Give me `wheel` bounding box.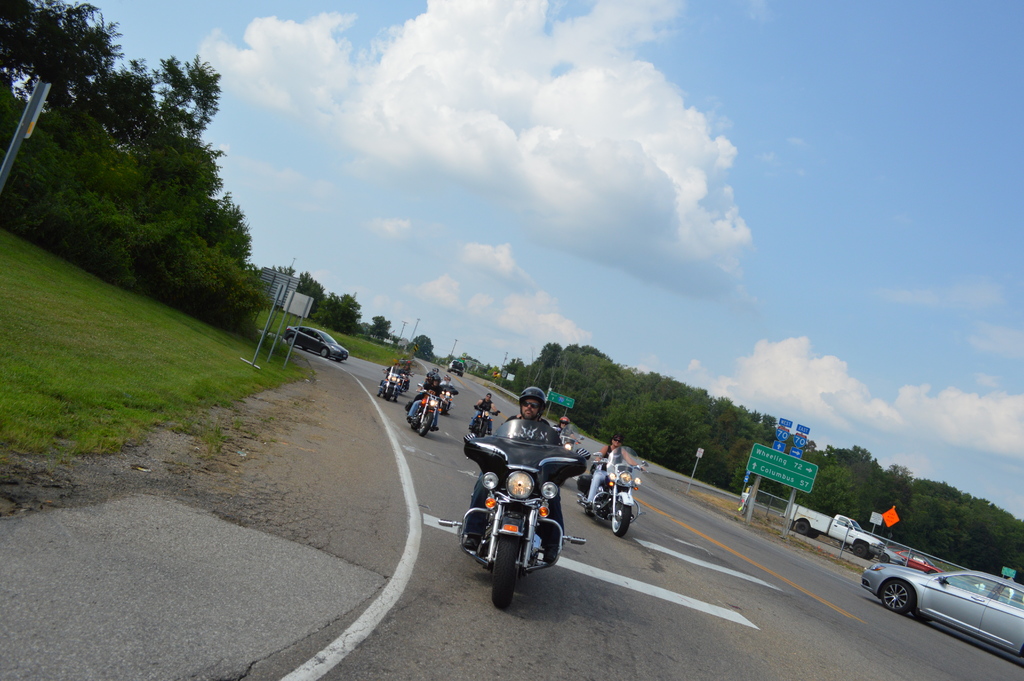
[384, 387, 395, 400].
